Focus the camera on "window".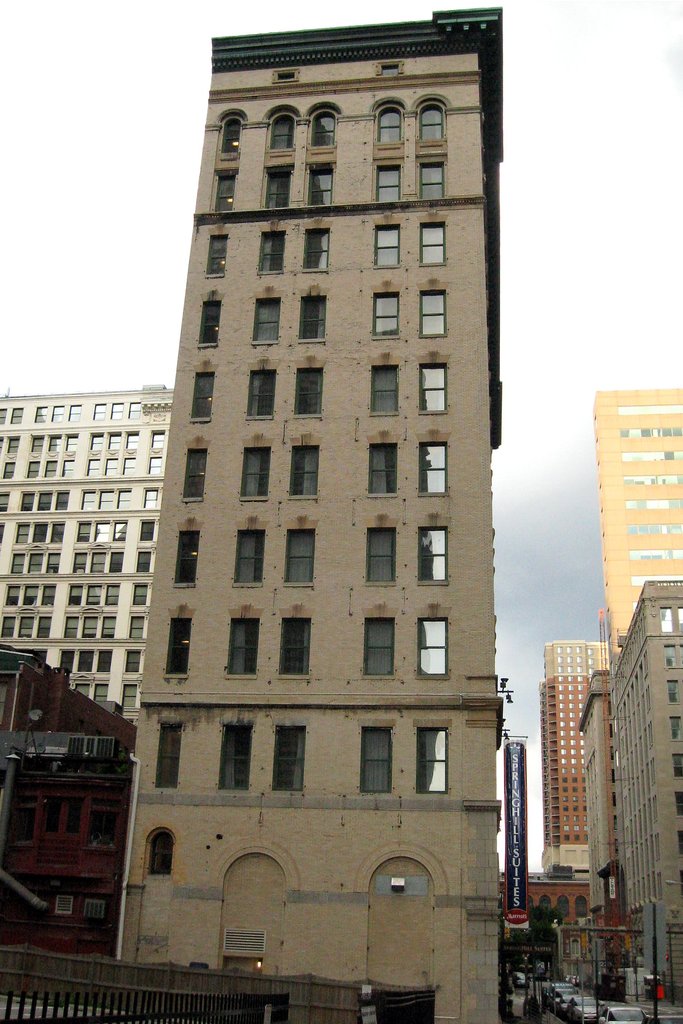
Focus region: bbox=[418, 526, 454, 589].
